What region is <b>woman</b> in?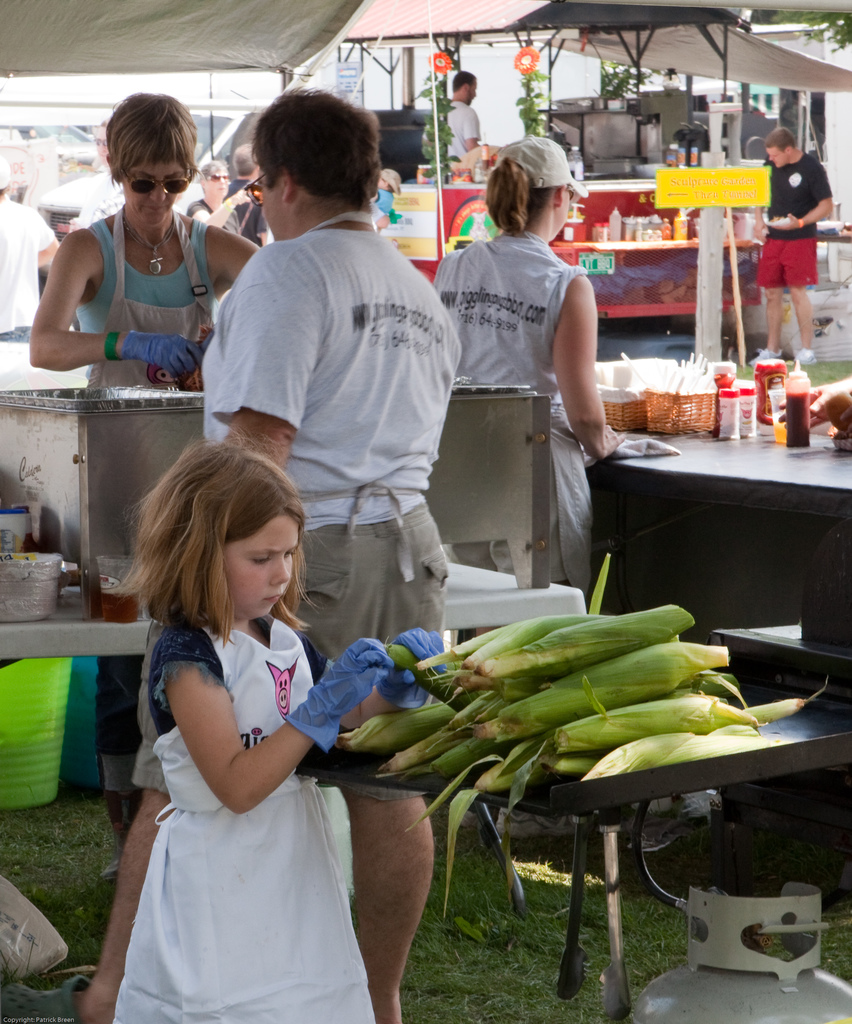
rect(432, 134, 619, 600).
